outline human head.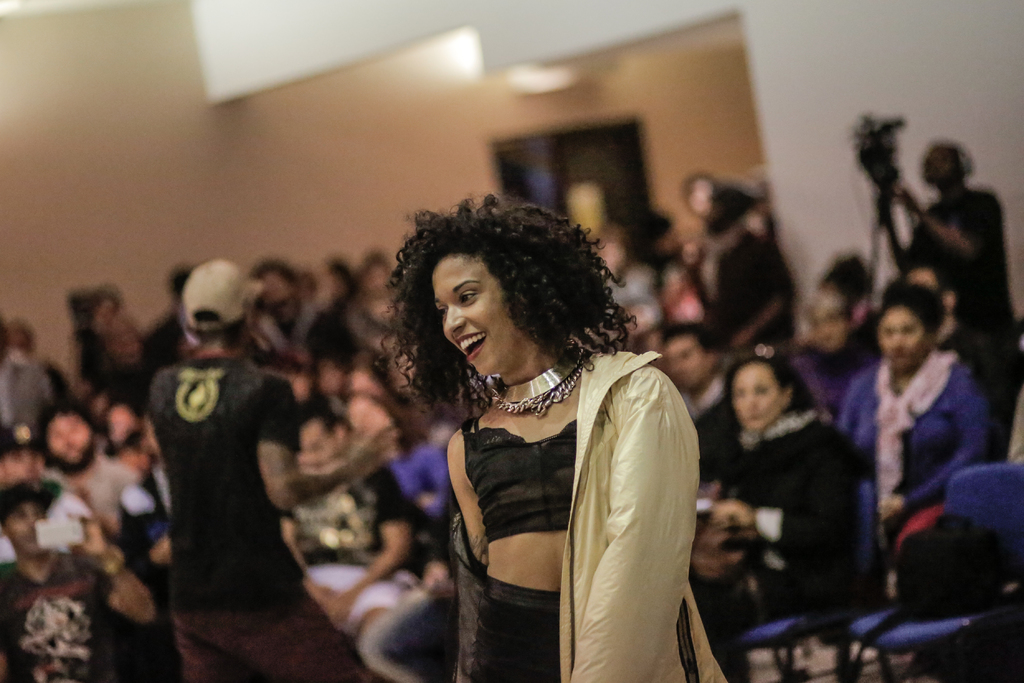
Outline: bbox=[296, 412, 362, 463].
